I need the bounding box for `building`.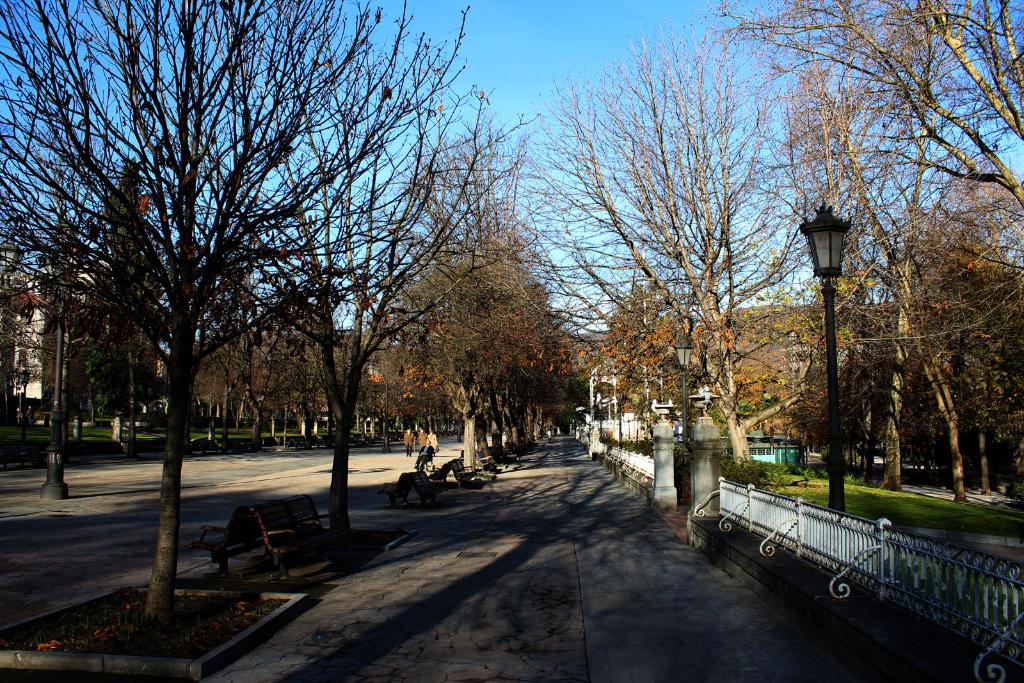
Here it is: 0, 264, 169, 469.
